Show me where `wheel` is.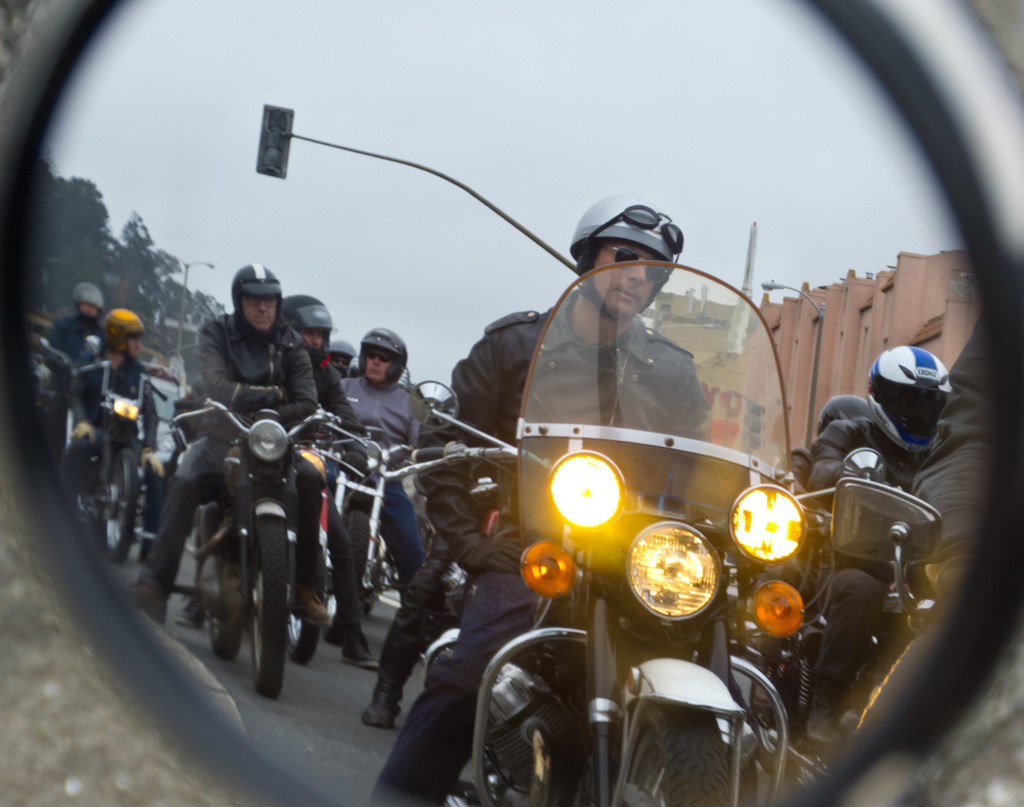
`wheel` is at 246:520:299:692.
